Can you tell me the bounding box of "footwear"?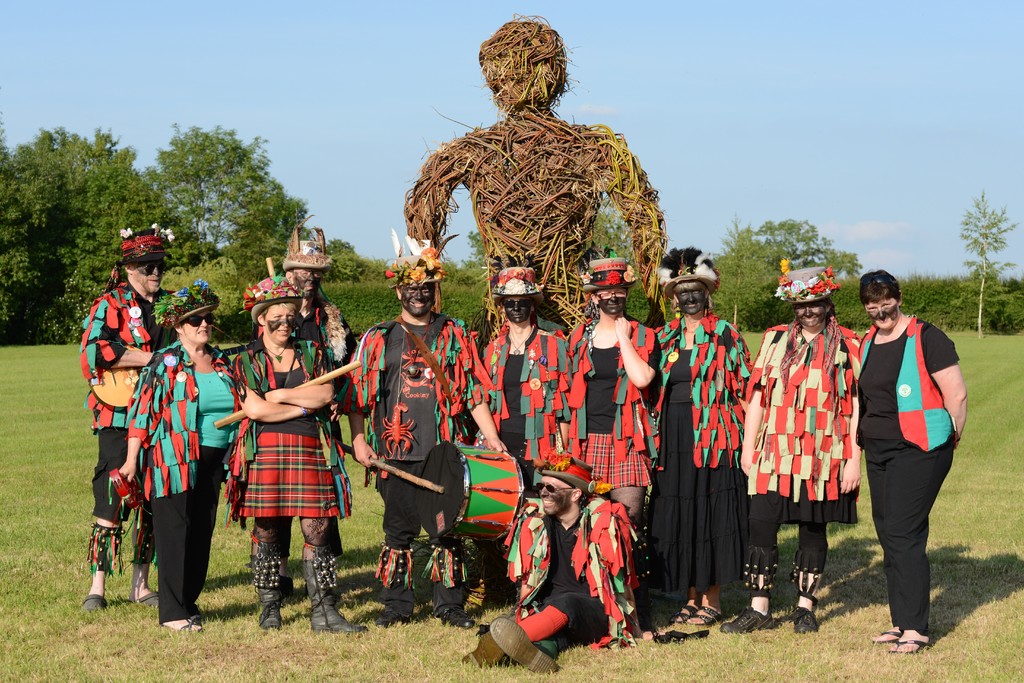
bbox(490, 618, 559, 677).
